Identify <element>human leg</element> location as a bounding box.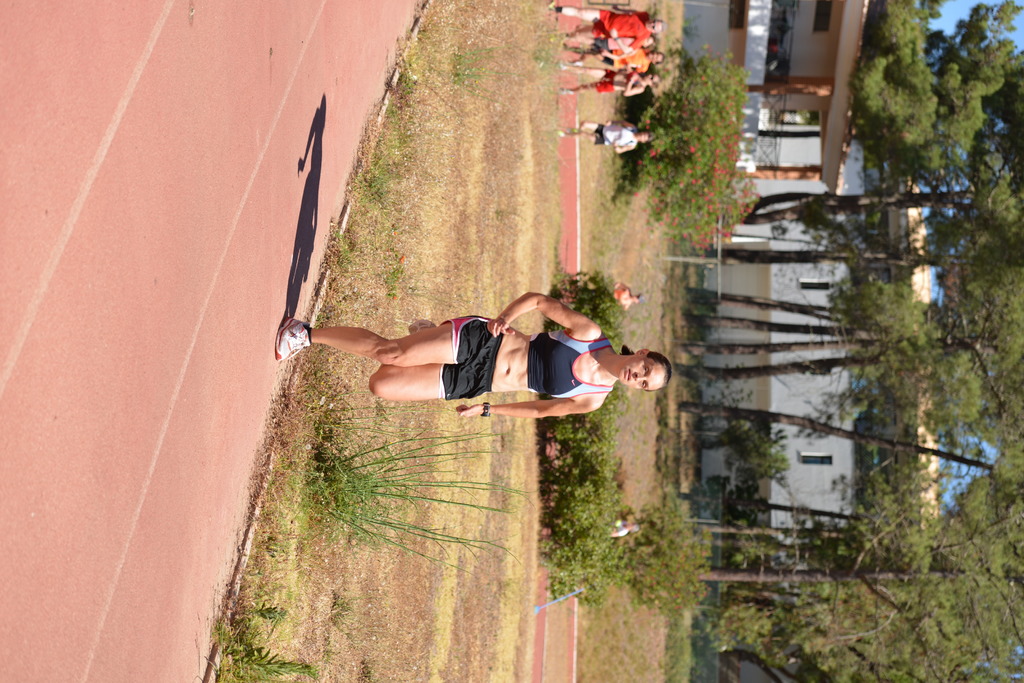
rect(547, 0, 602, 22).
